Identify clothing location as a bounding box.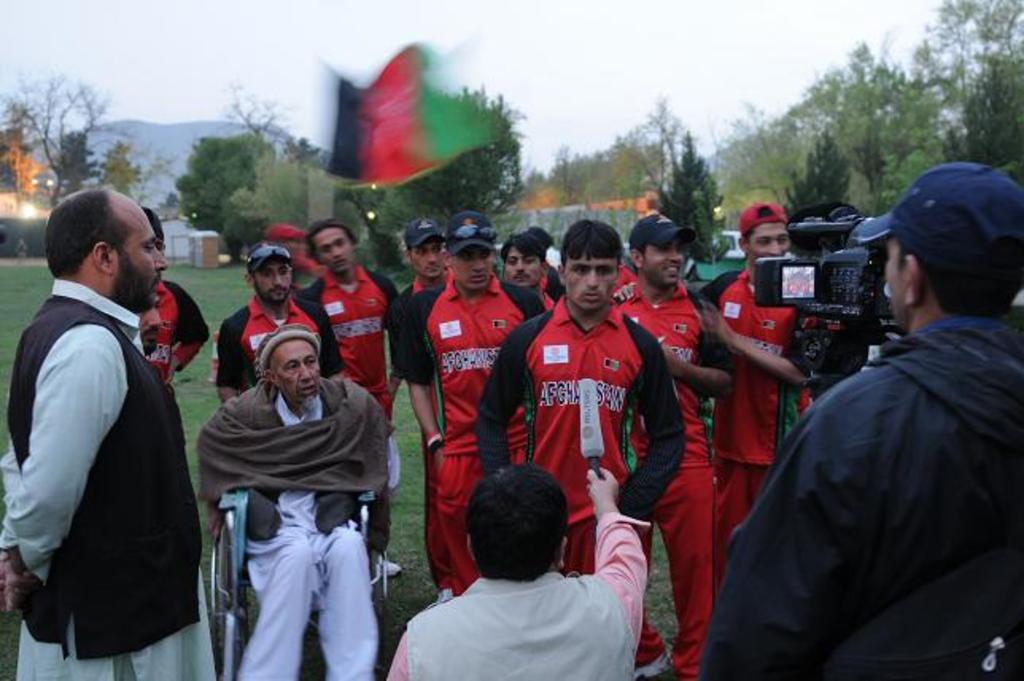
x1=192, y1=326, x2=398, y2=679.
